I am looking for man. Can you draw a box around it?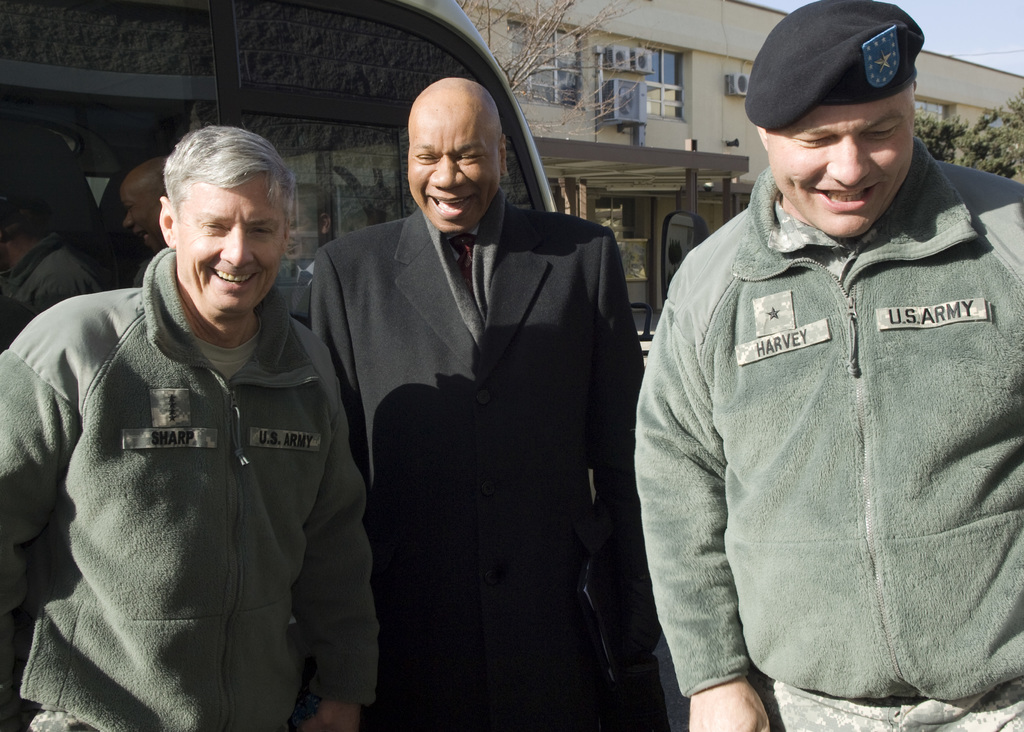
Sure, the bounding box is x1=287 y1=82 x2=643 y2=725.
